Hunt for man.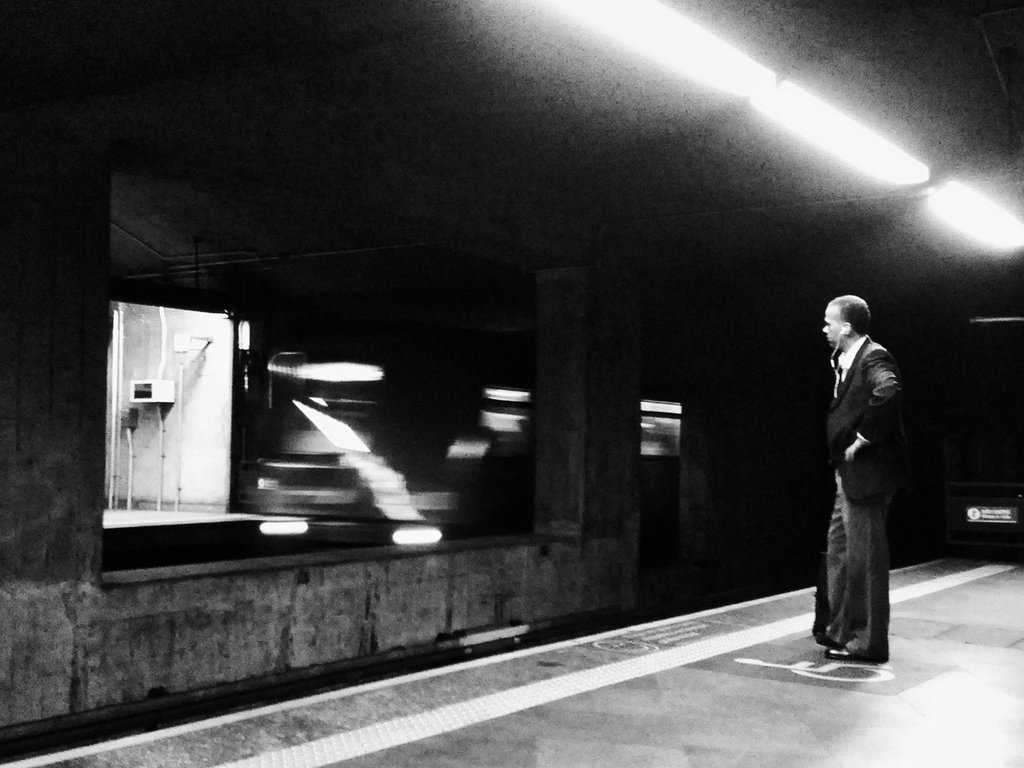
Hunted down at select_region(819, 296, 904, 665).
